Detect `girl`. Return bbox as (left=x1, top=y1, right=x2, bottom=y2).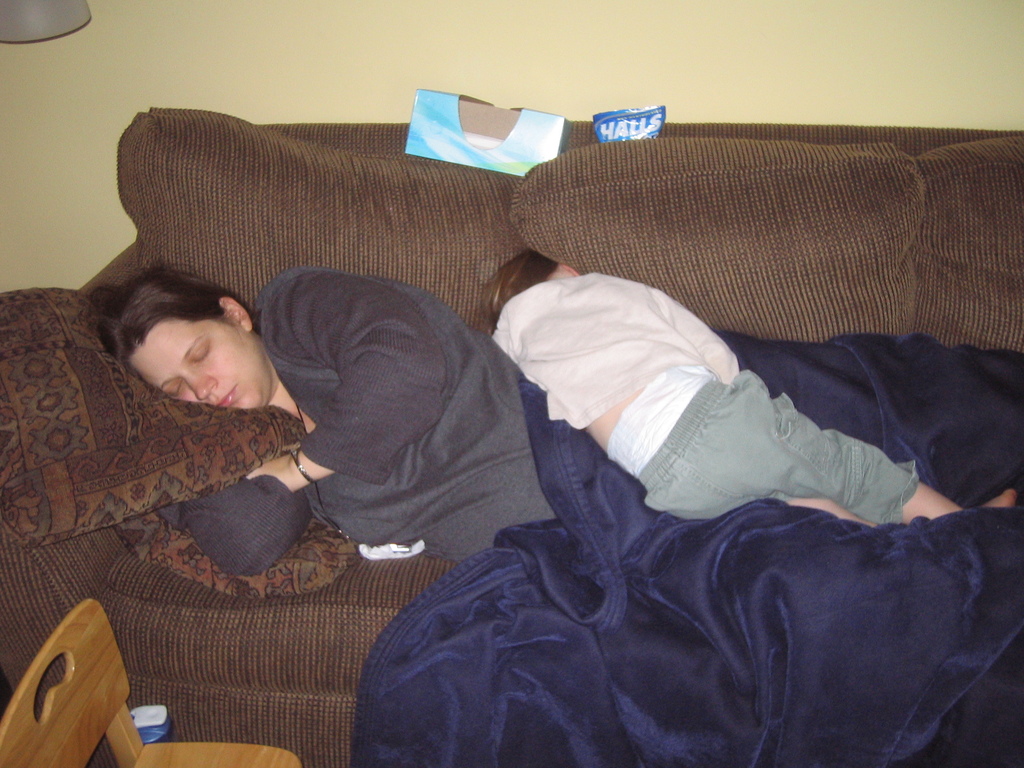
(left=88, top=260, right=1023, bottom=766).
